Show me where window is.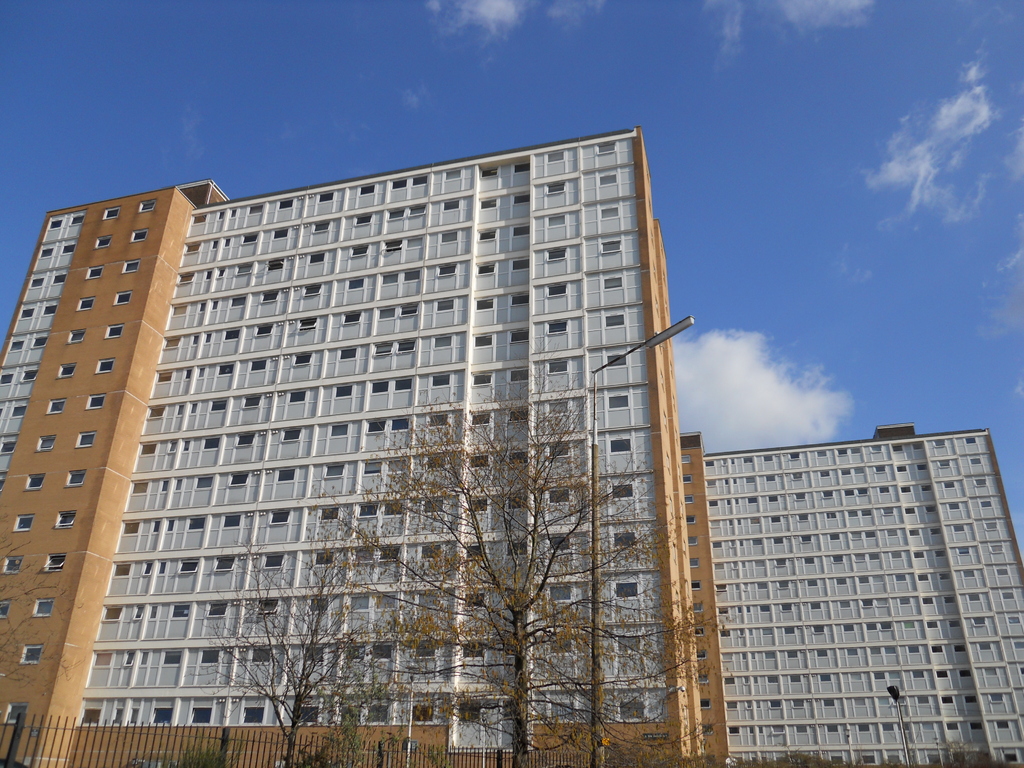
window is at 439, 232, 459, 242.
